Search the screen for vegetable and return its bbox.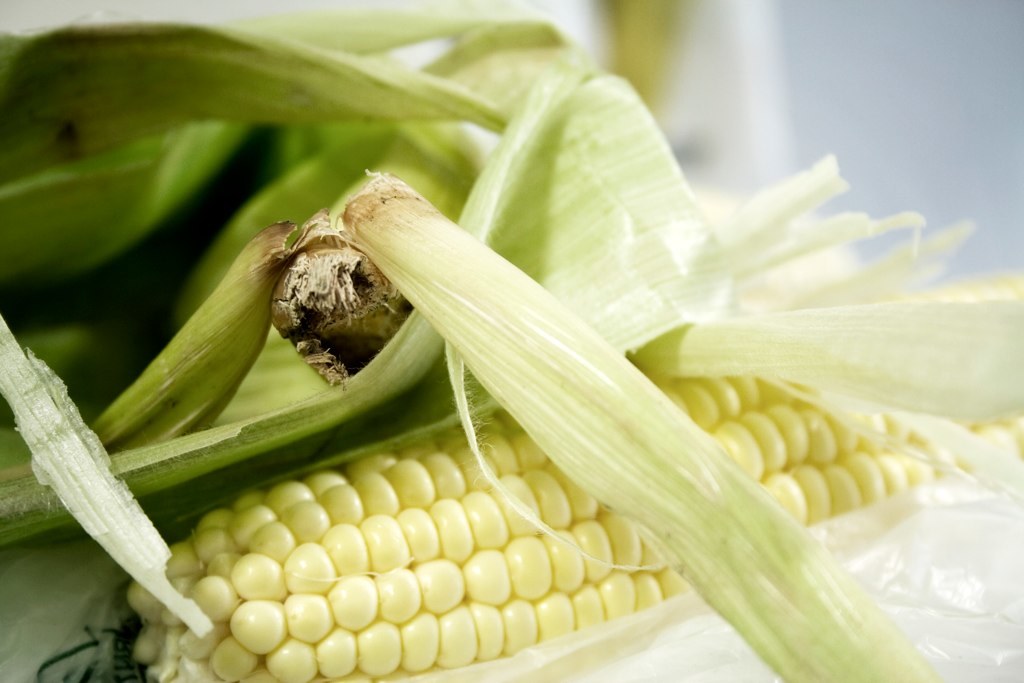
Found: <bbox>57, 46, 908, 682</bbox>.
